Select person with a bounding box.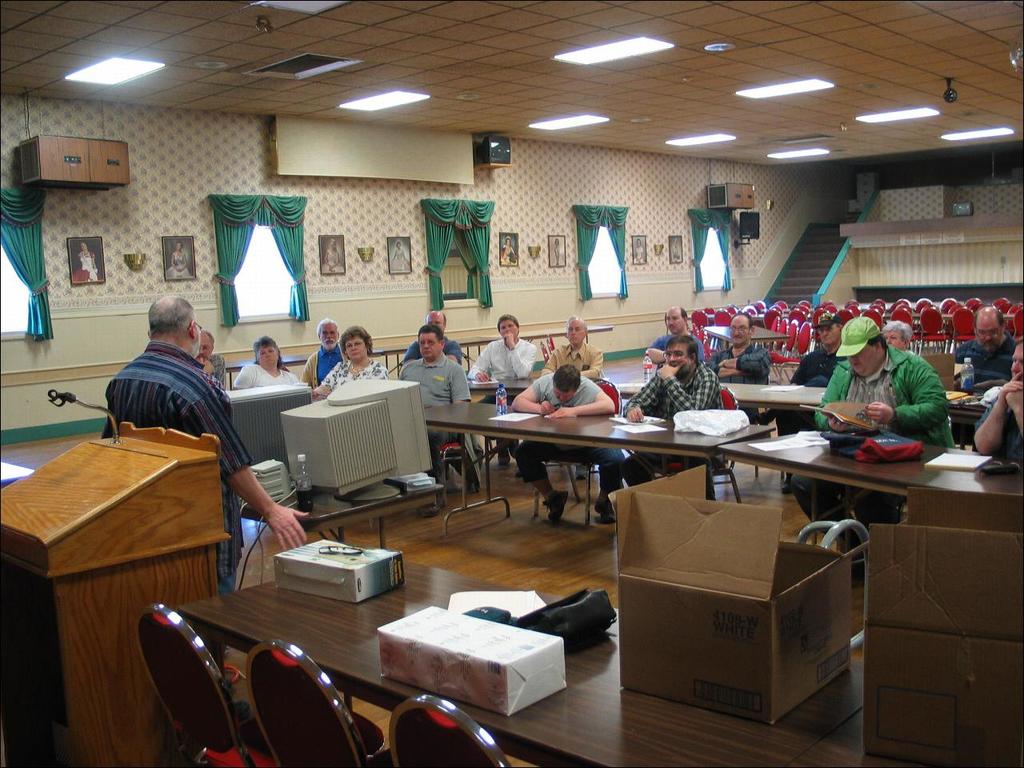
[left=962, top=338, right=1023, bottom=474].
